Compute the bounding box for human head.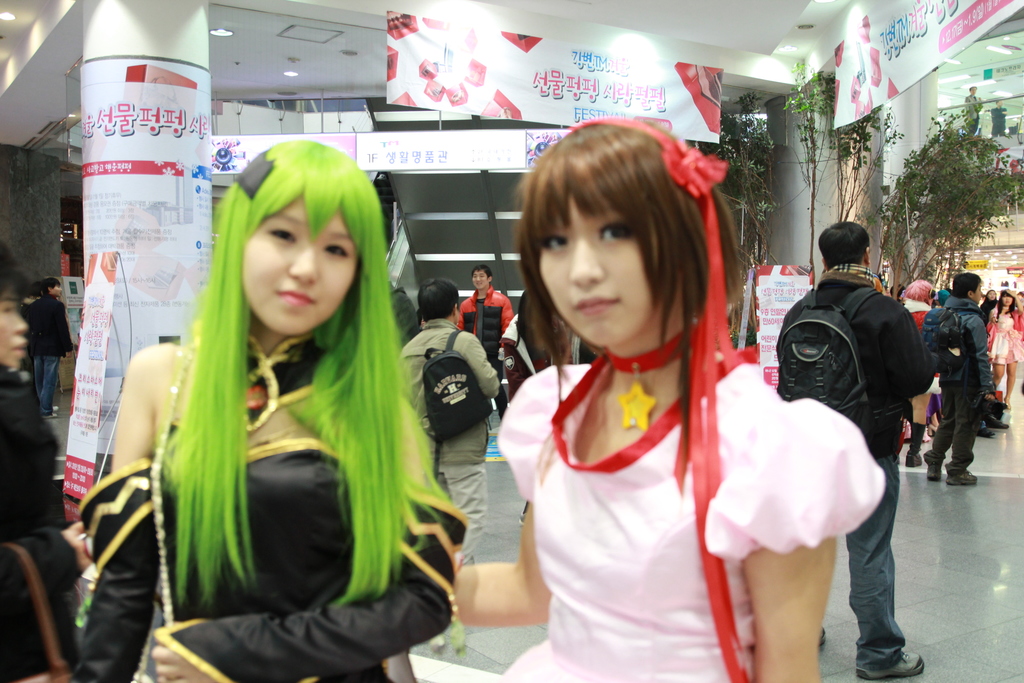
locate(26, 283, 42, 300).
